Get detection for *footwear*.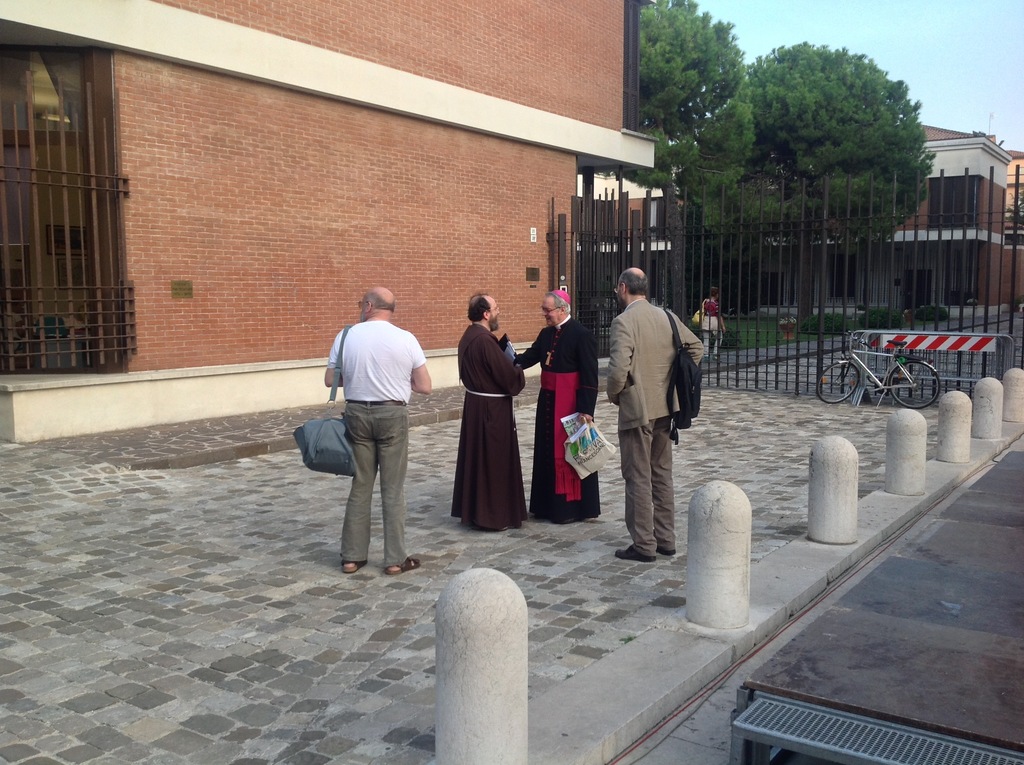
Detection: bbox=[612, 542, 663, 563].
